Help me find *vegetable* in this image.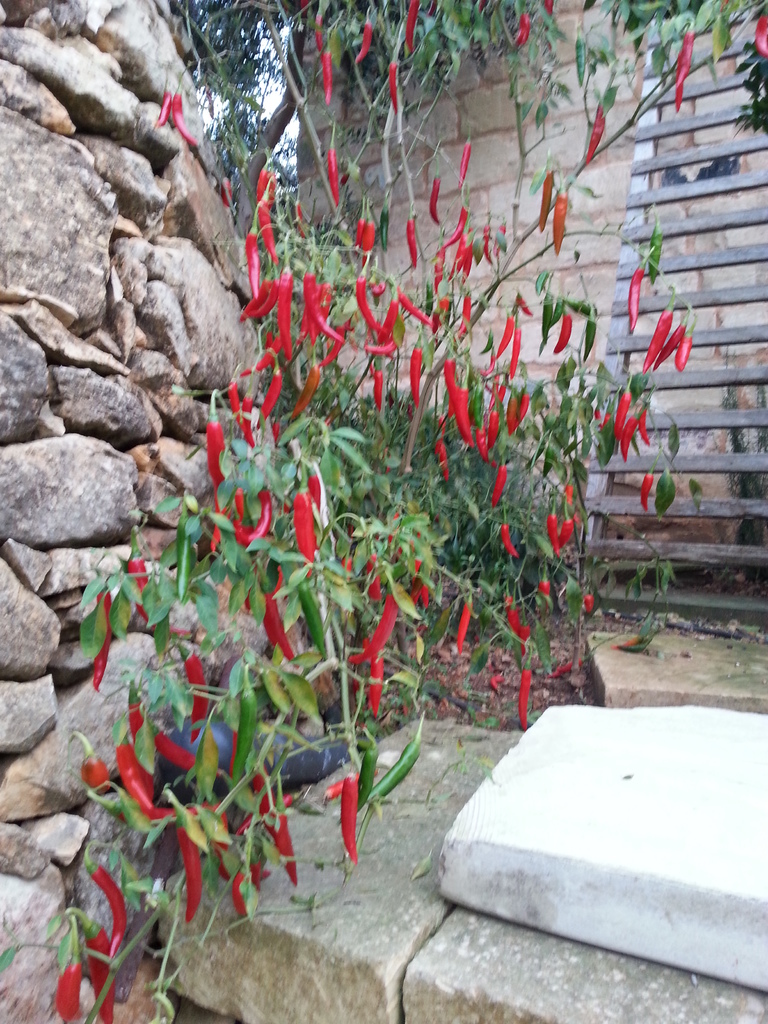
Found it: region(675, 75, 685, 113).
